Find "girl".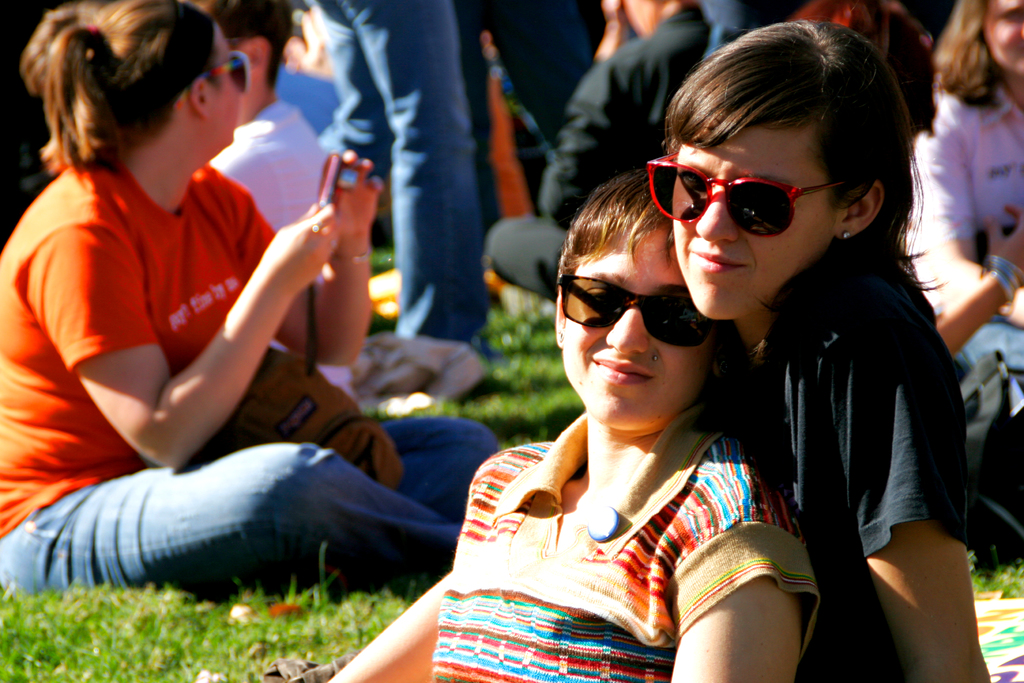
(left=316, top=167, right=824, bottom=682).
